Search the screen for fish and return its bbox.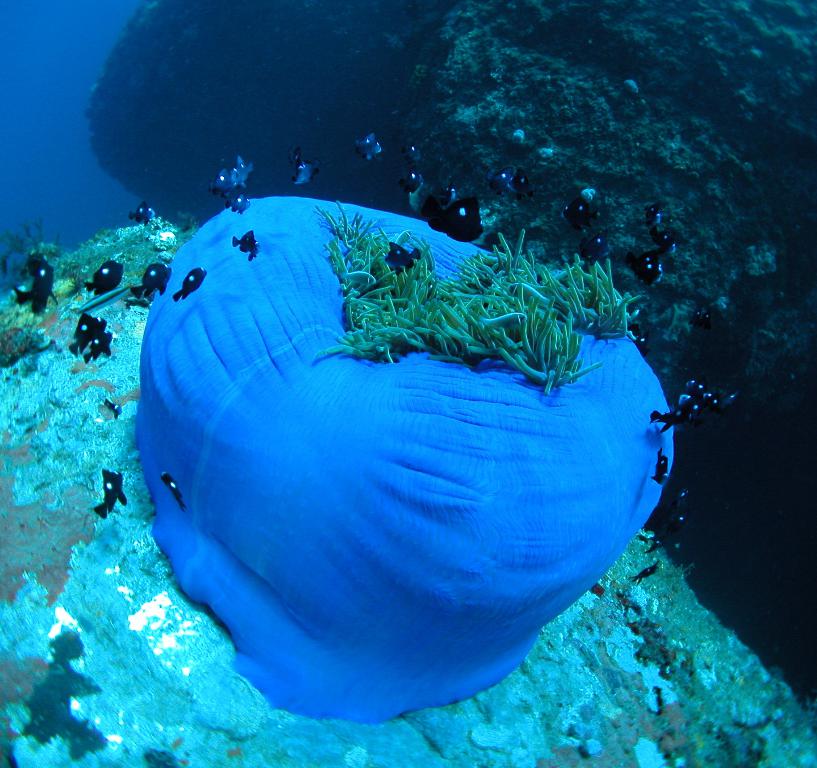
Found: (232, 156, 252, 184).
